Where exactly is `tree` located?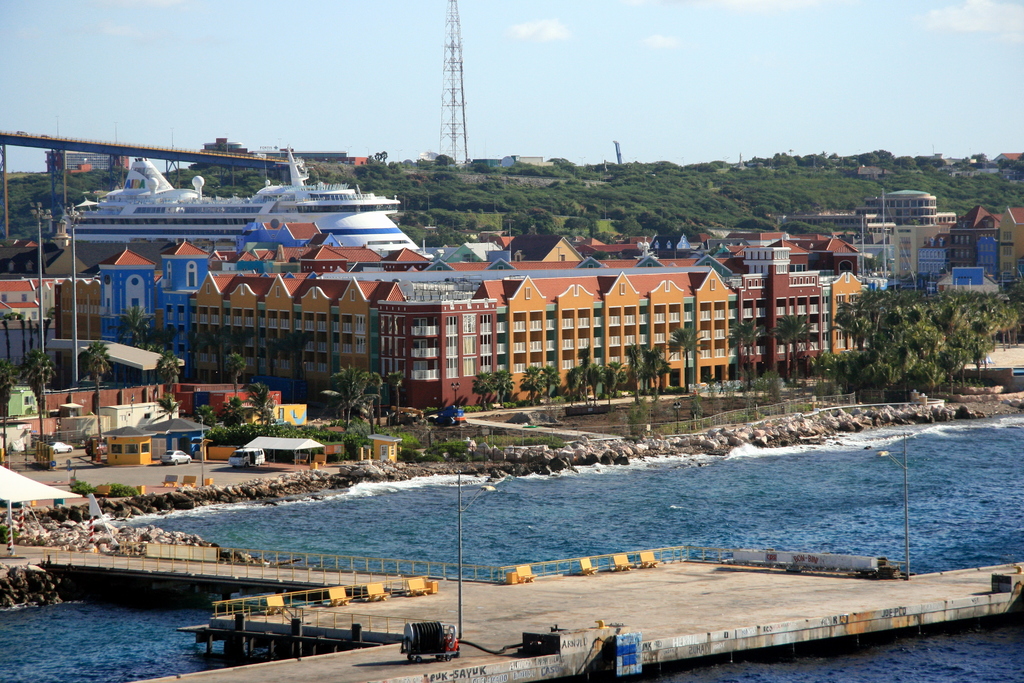
Its bounding box is bbox=[85, 342, 113, 443].
